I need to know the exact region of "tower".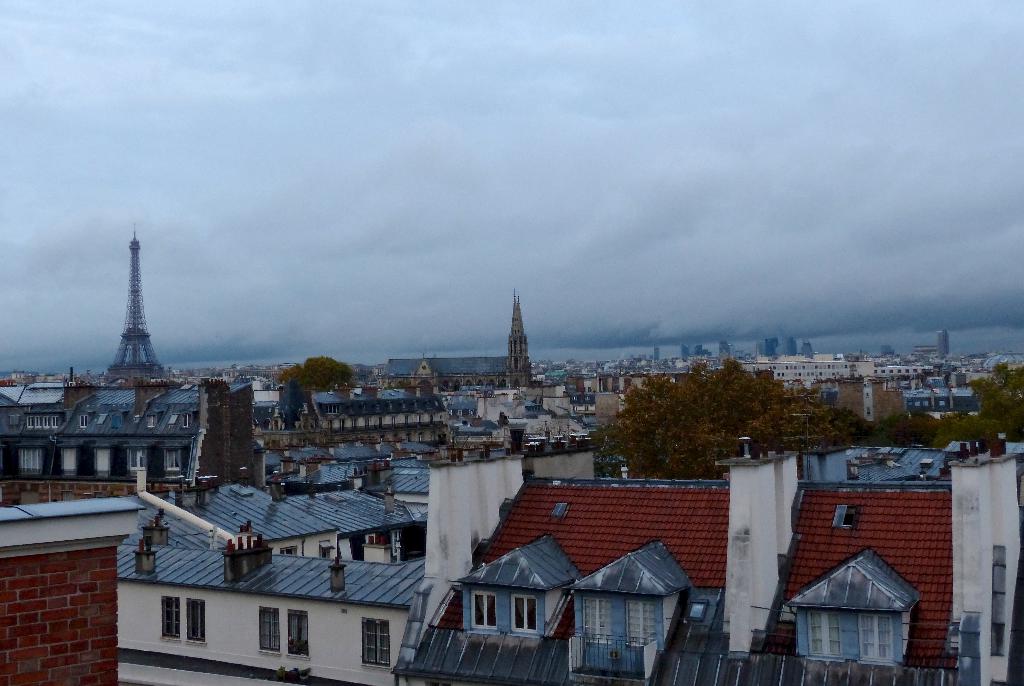
Region: box=[721, 340, 728, 354].
